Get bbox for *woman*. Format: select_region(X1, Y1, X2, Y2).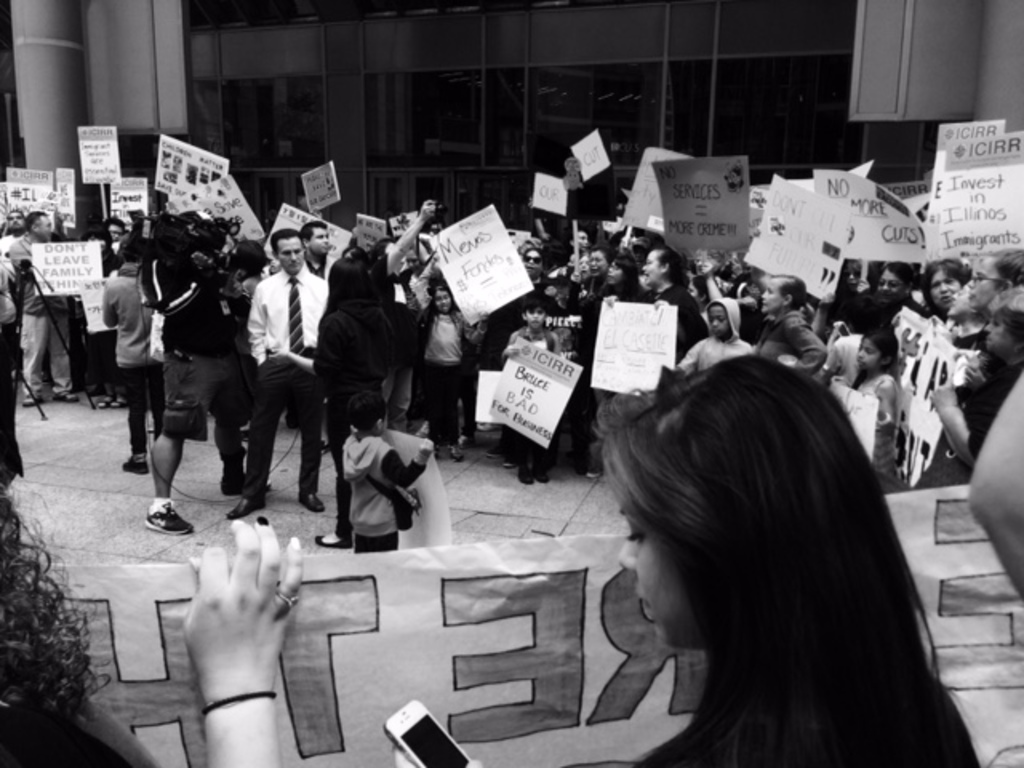
select_region(867, 259, 931, 355).
